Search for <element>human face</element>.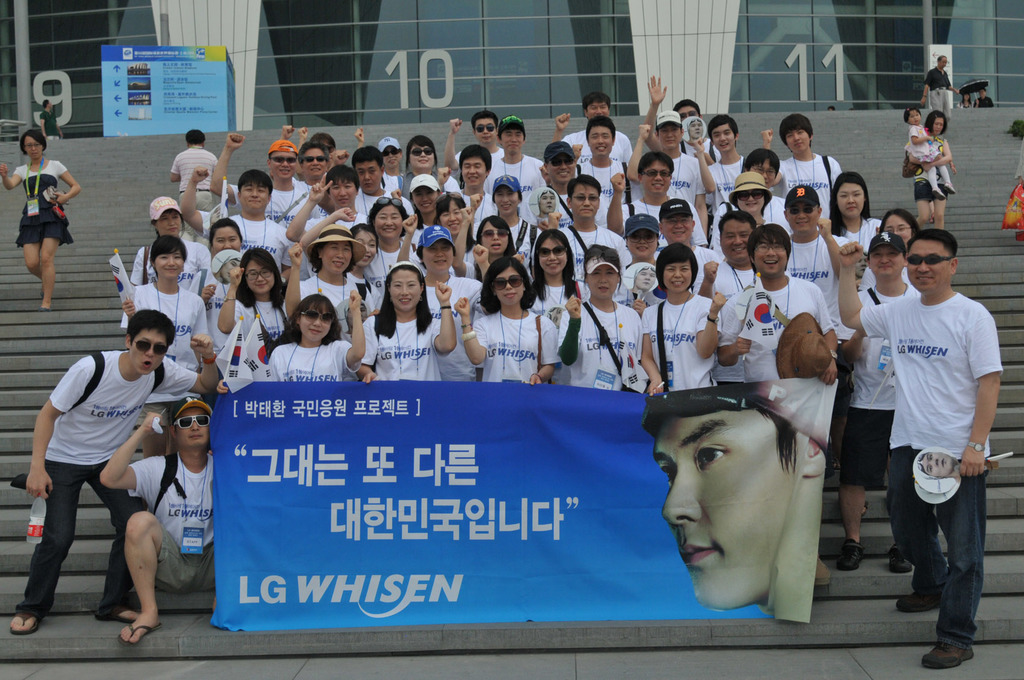
Found at (488,268,524,307).
